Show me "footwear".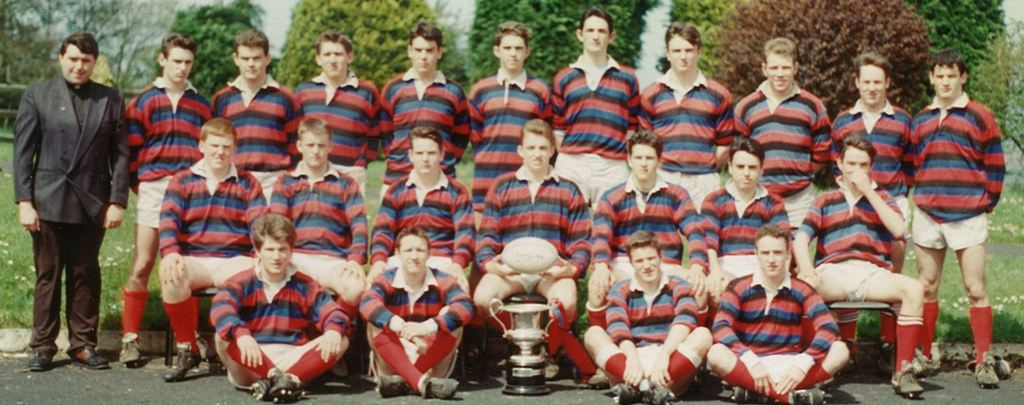
"footwear" is here: crop(378, 376, 412, 397).
